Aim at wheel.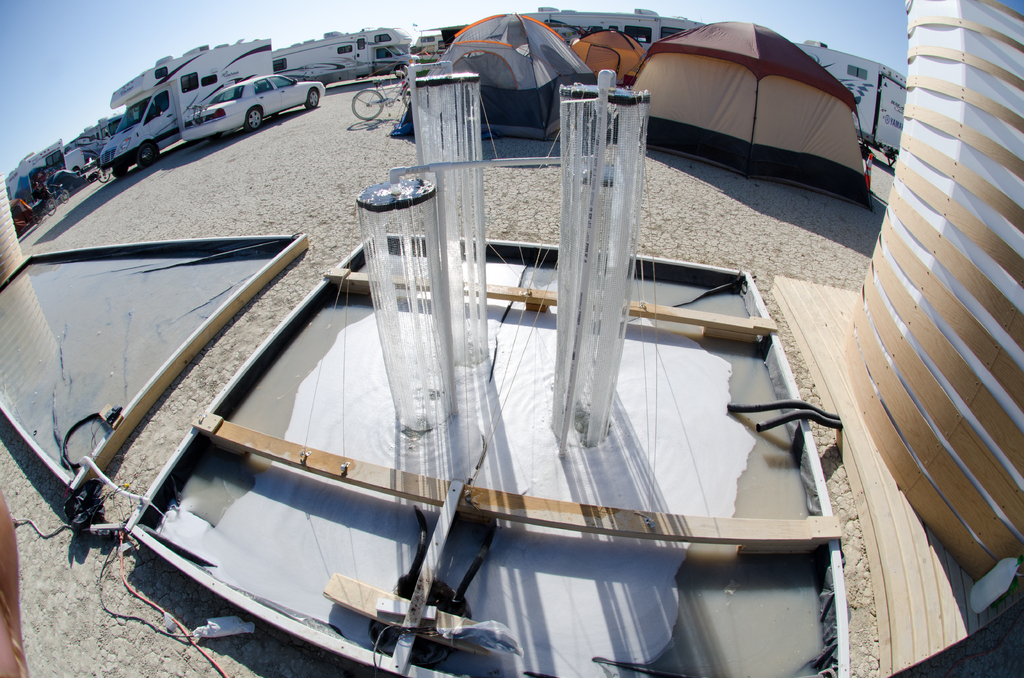
Aimed at bbox=[46, 200, 57, 216].
